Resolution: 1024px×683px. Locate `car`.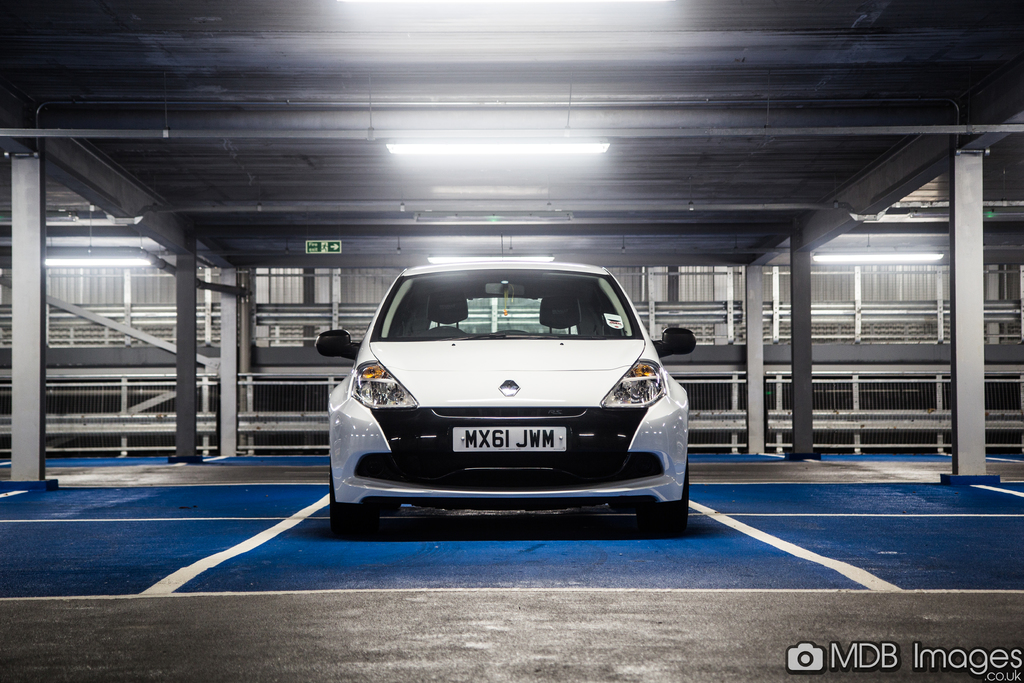
box=[318, 254, 707, 534].
